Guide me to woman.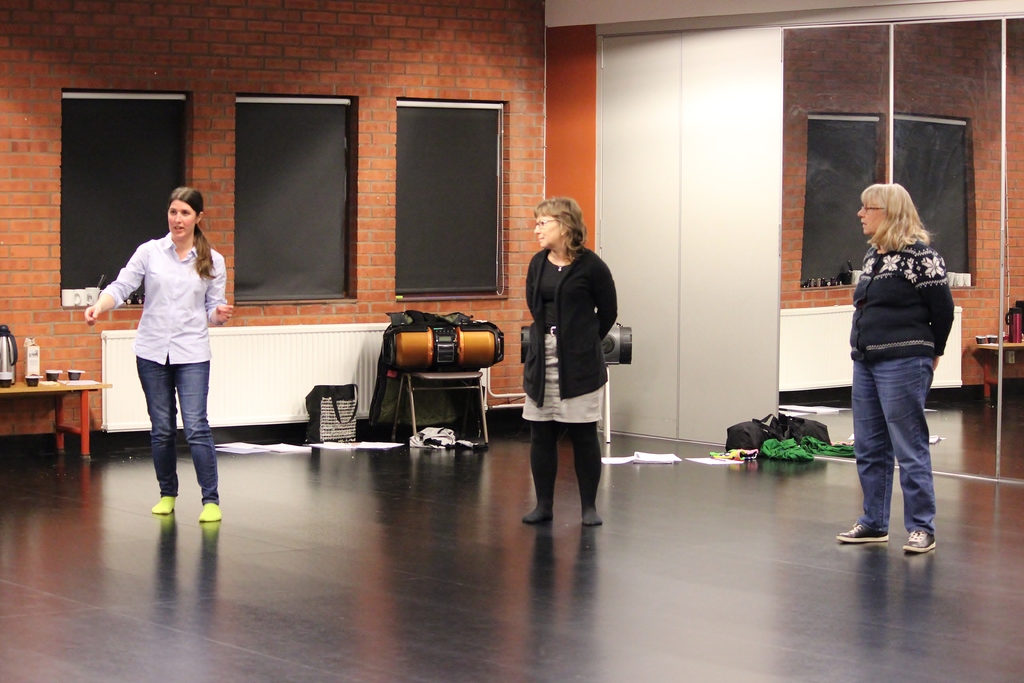
Guidance: 837, 184, 961, 553.
